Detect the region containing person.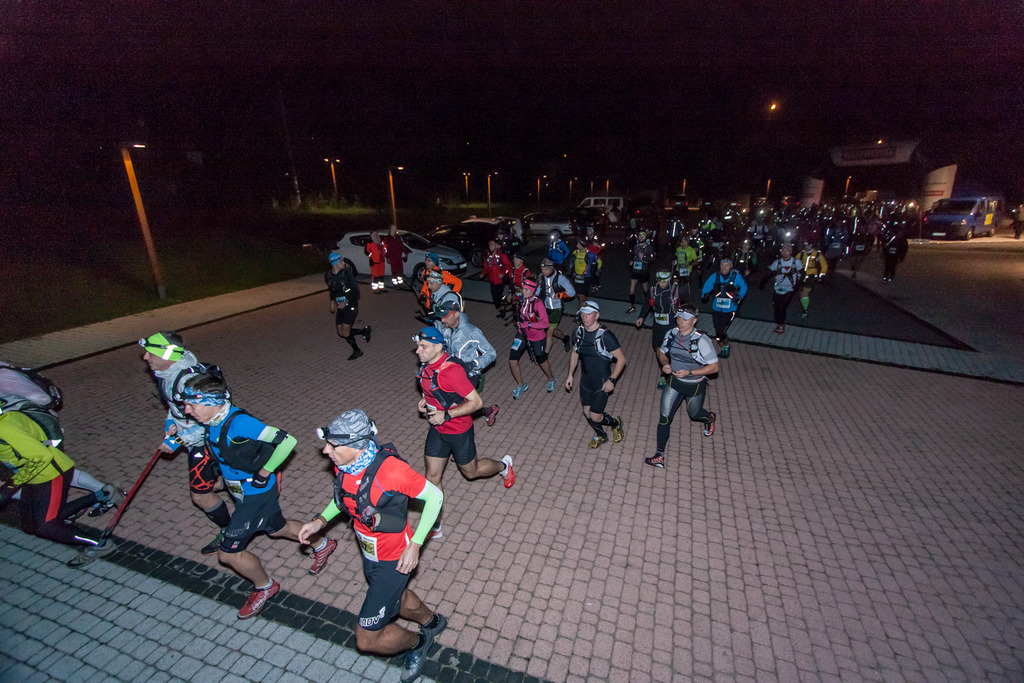
[505,272,565,407].
